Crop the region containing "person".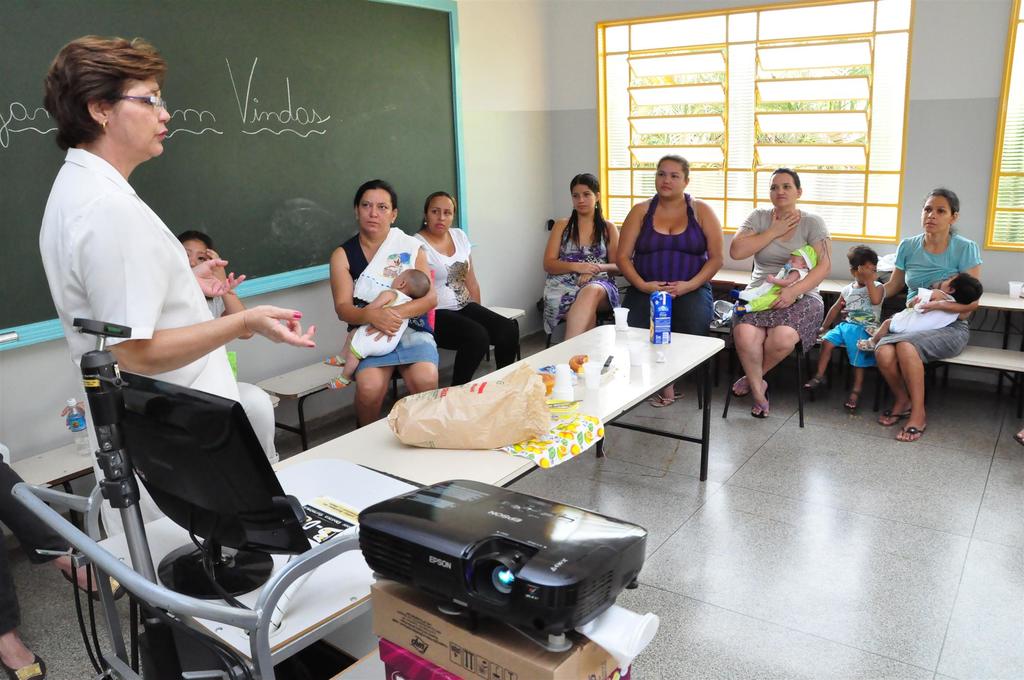
Crop region: 323,275,426,393.
